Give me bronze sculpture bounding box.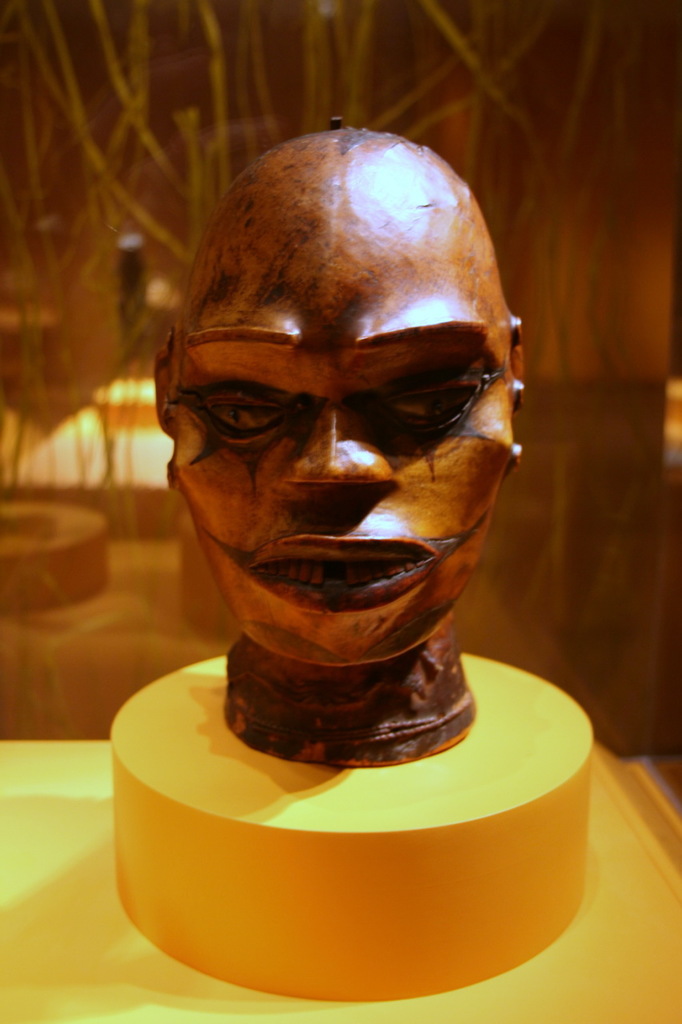
rect(146, 117, 522, 779).
